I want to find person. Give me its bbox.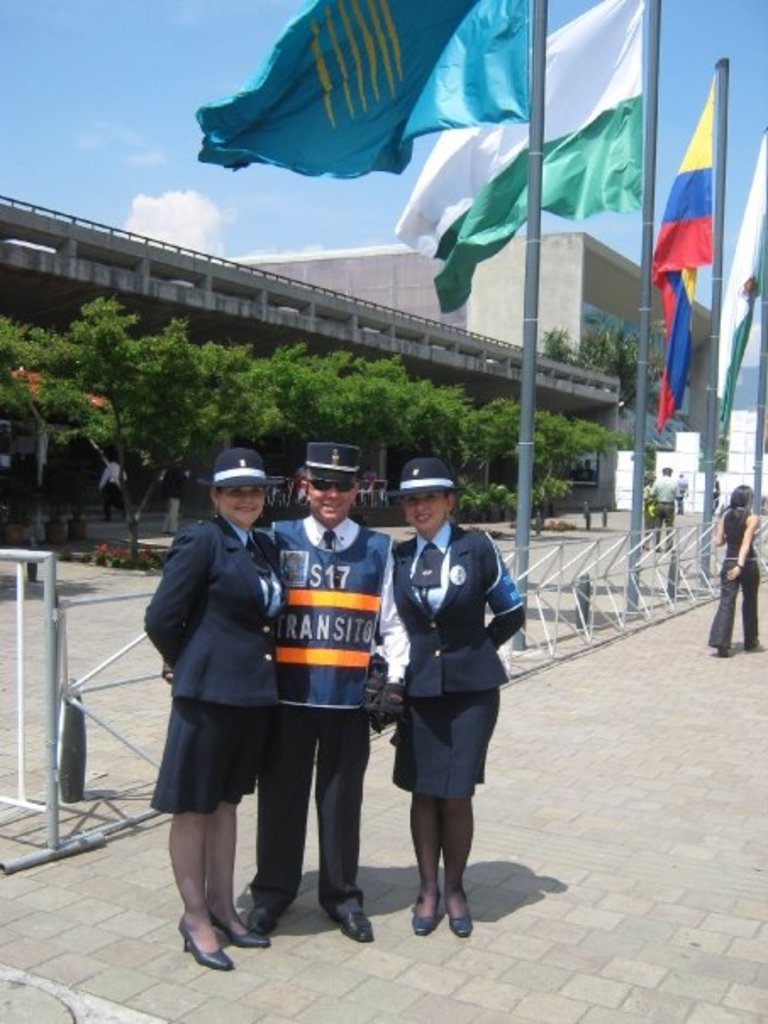
712, 485, 761, 653.
